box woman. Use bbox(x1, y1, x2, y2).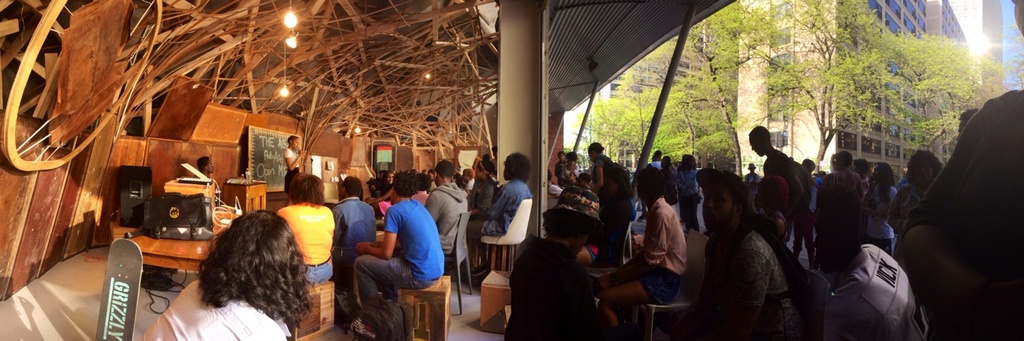
bbox(157, 194, 318, 335).
